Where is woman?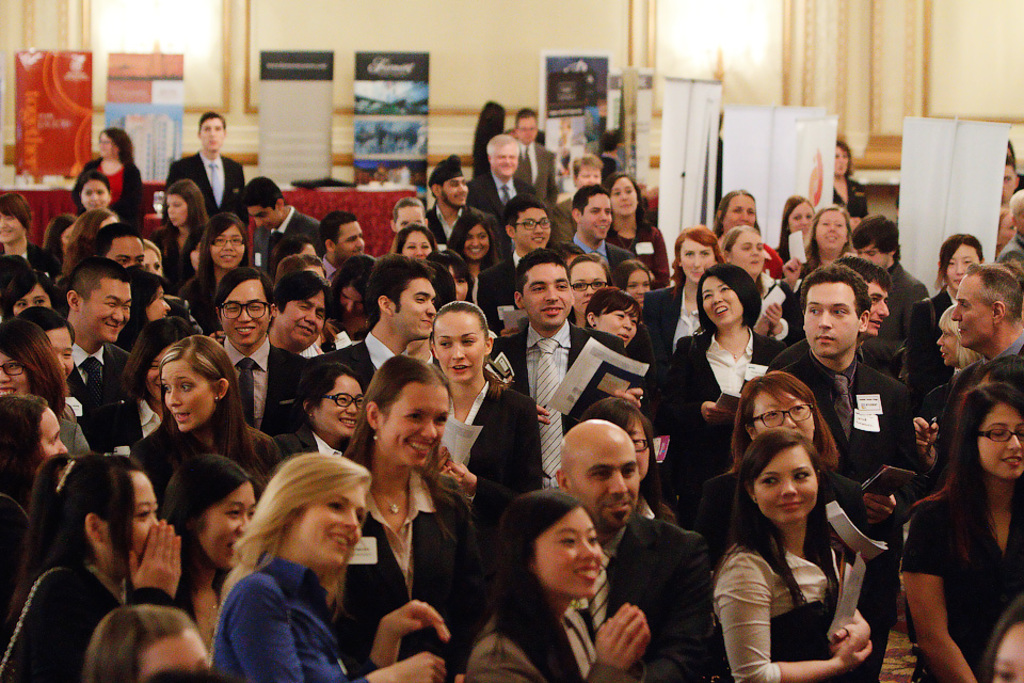
BBox(0, 320, 86, 458).
